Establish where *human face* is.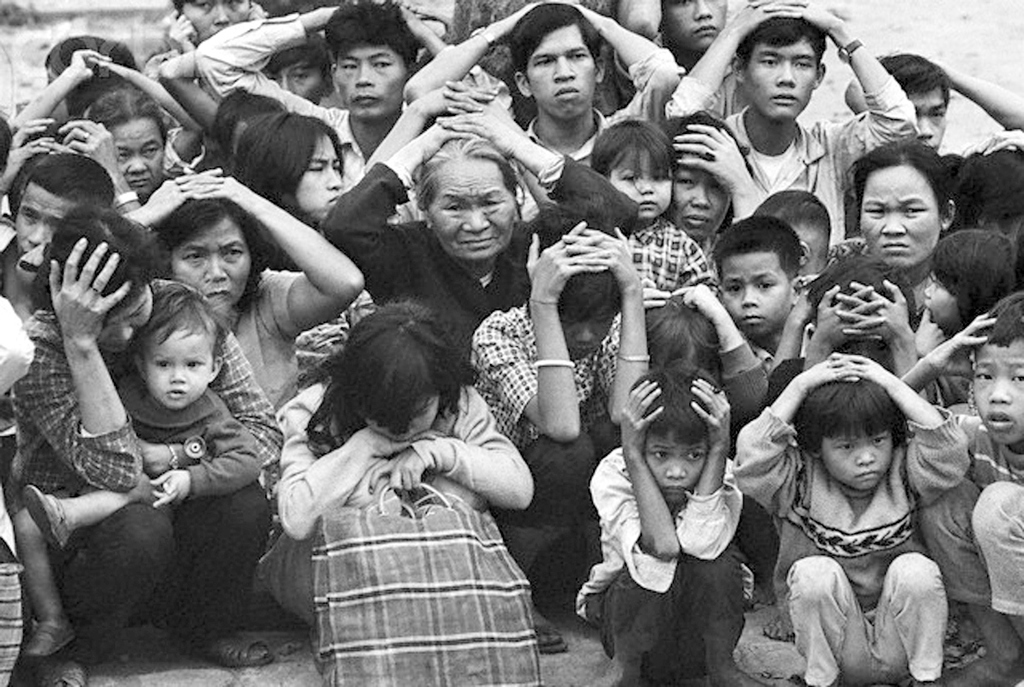
Established at x1=861, y1=165, x2=942, y2=269.
